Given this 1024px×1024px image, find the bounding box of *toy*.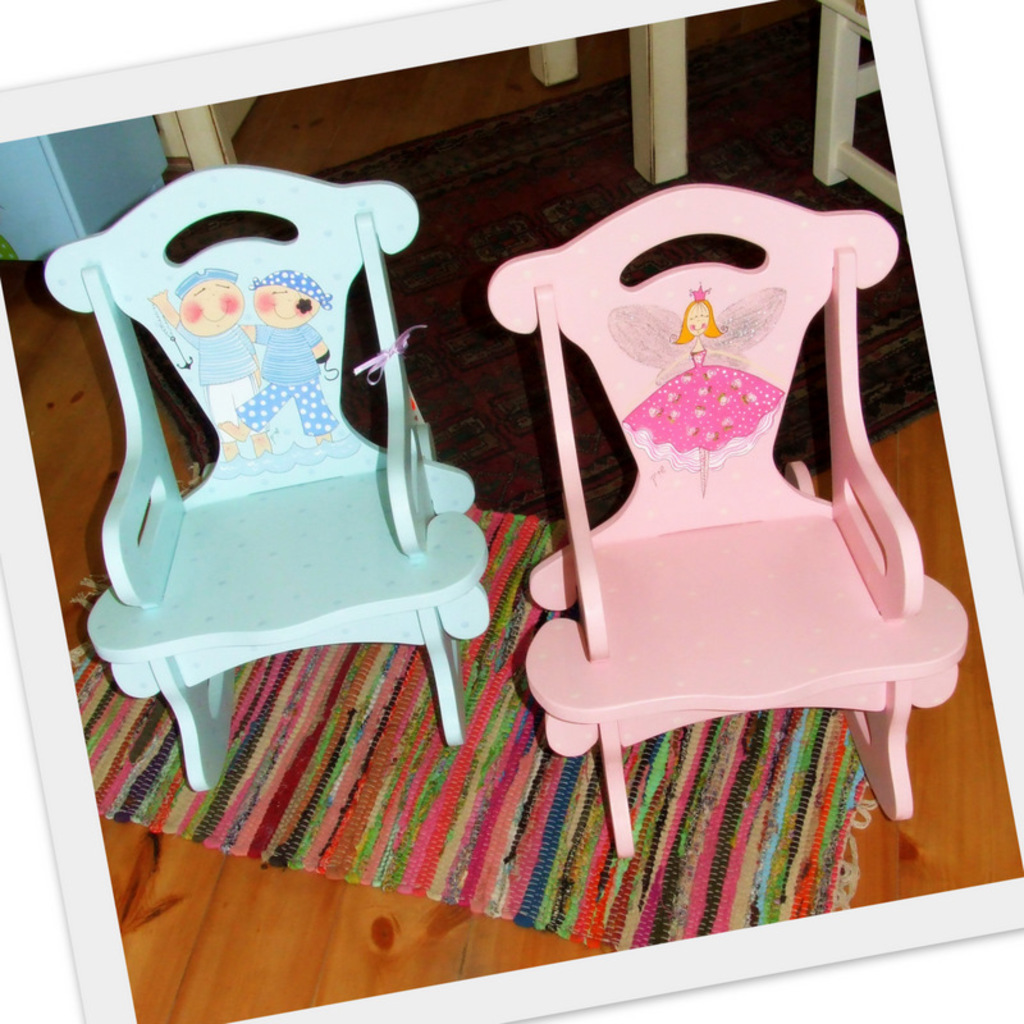
(x1=27, y1=170, x2=480, y2=822).
